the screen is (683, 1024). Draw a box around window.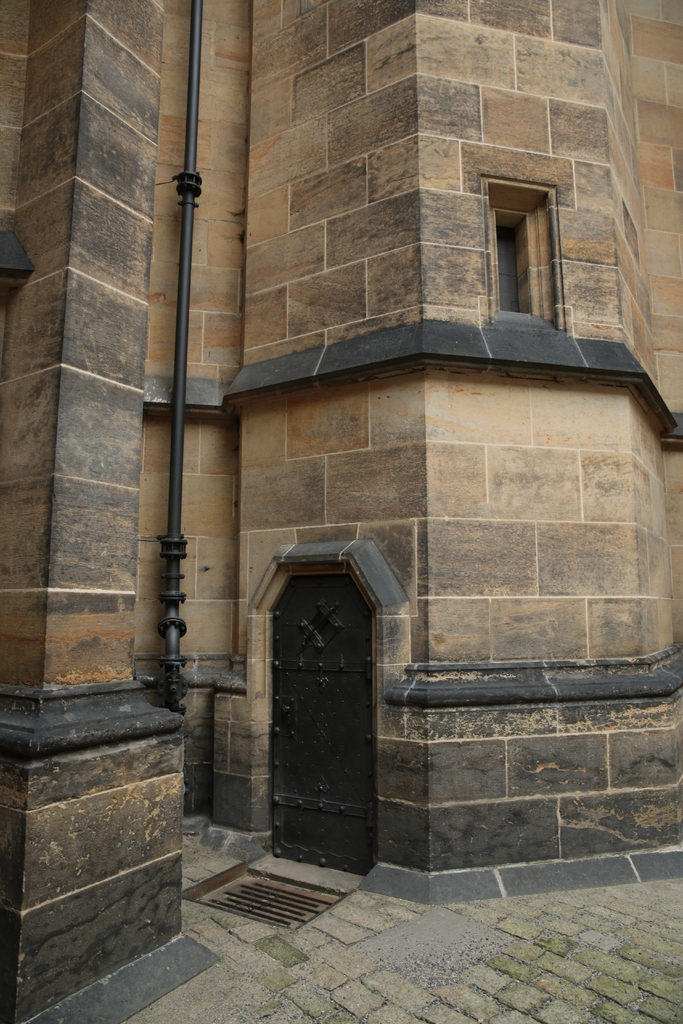
select_region(467, 144, 572, 317).
